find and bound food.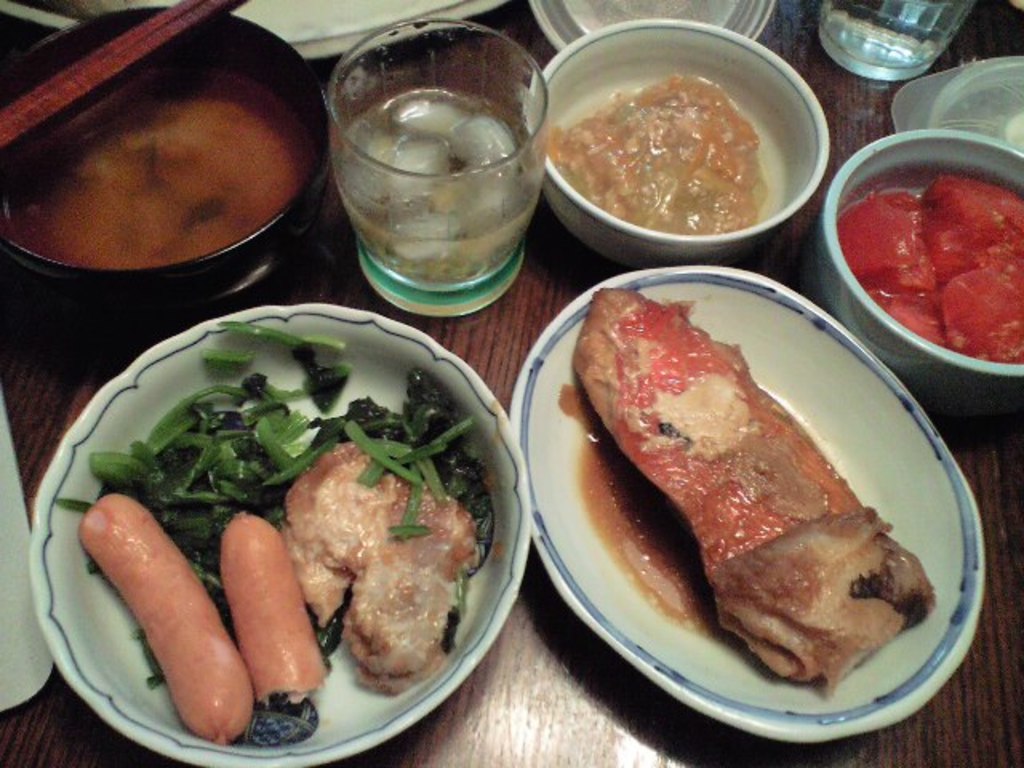
Bound: [left=562, top=285, right=936, bottom=698].
